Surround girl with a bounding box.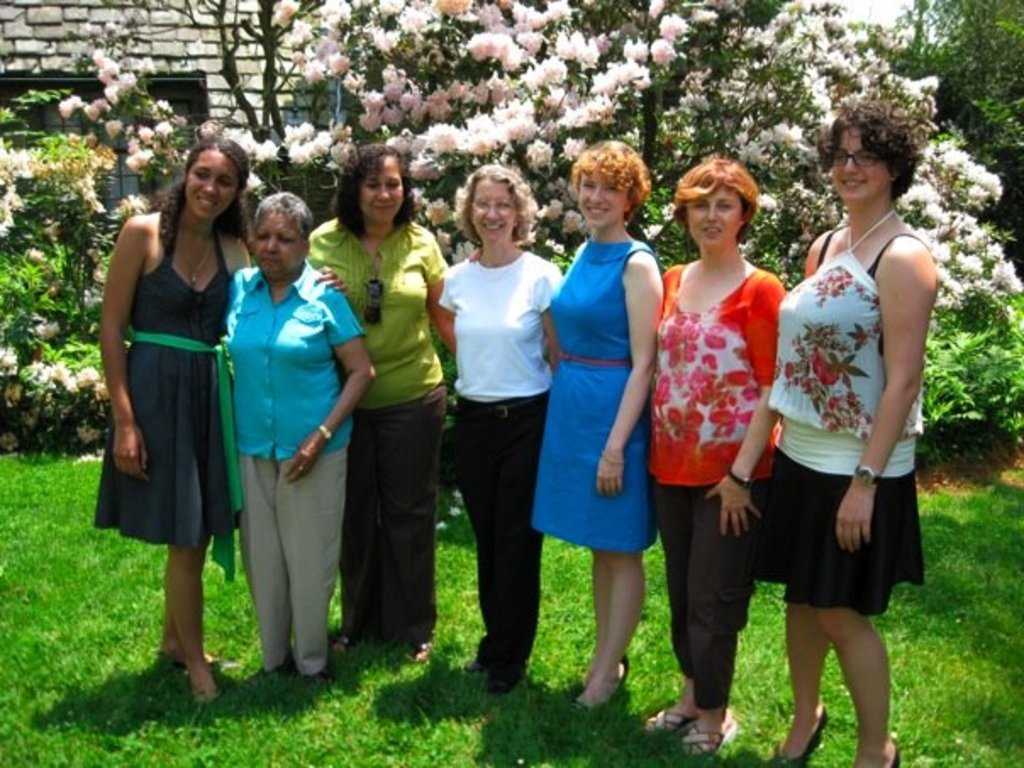
(88, 136, 346, 704).
